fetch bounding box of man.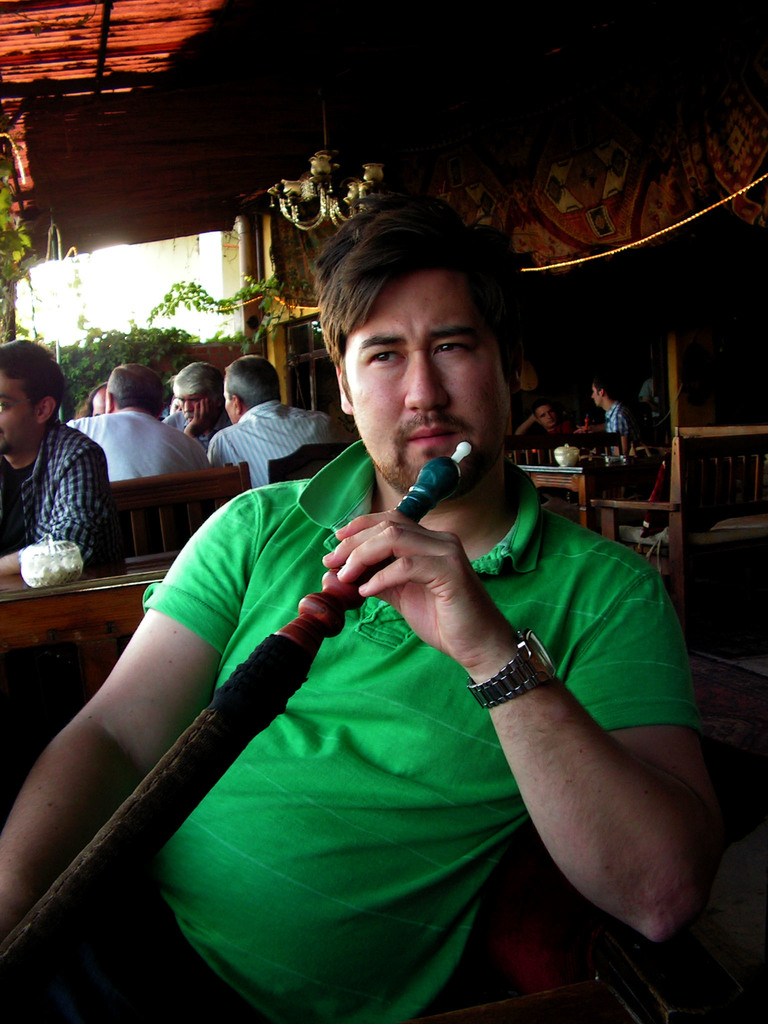
Bbox: Rect(74, 379, 107, 417).
